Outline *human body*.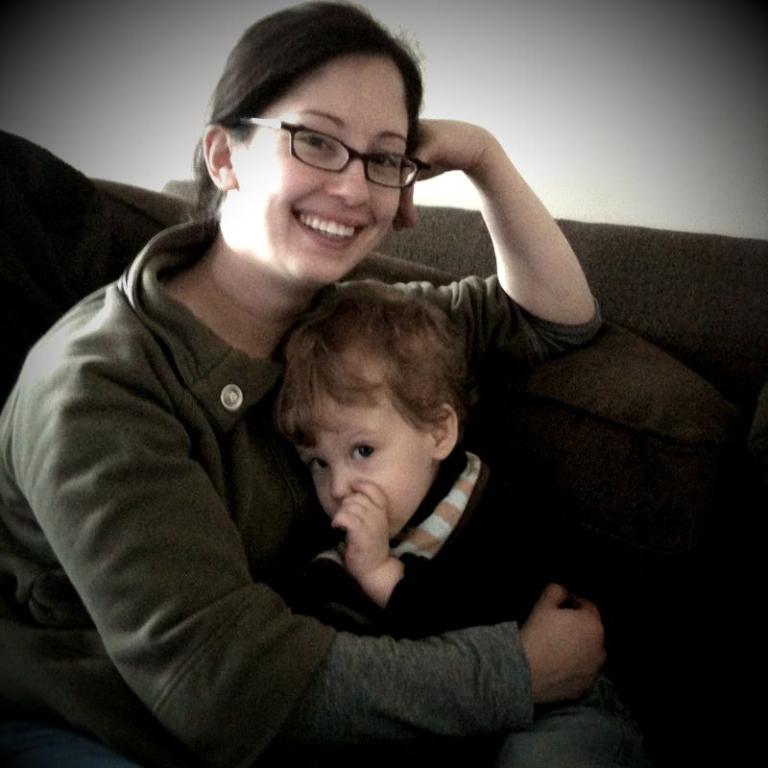
Outline: detection(286, 481, 630, 767).
